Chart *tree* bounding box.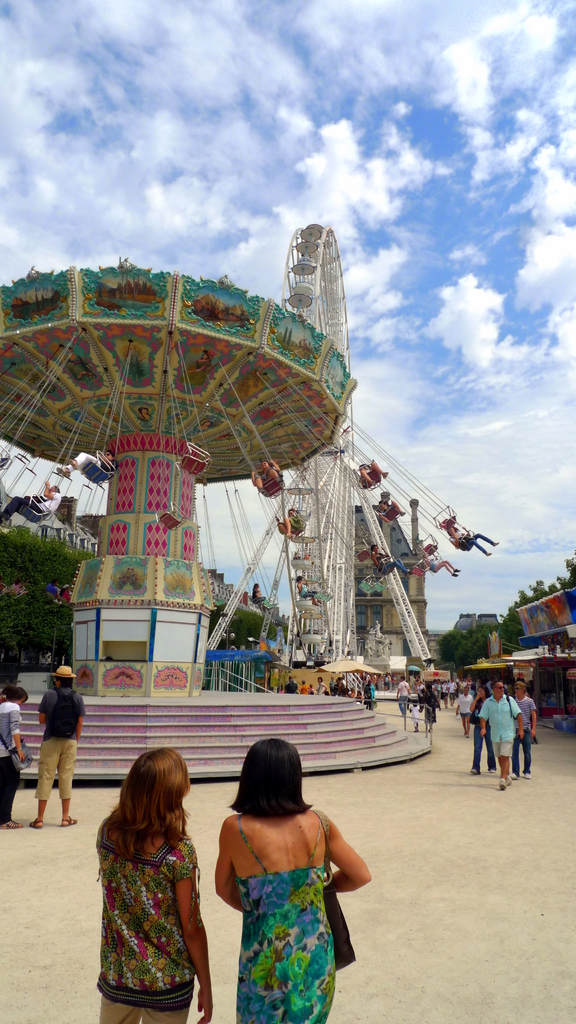
Charted: x1=207 y1=606 x2=282 y2=665.
